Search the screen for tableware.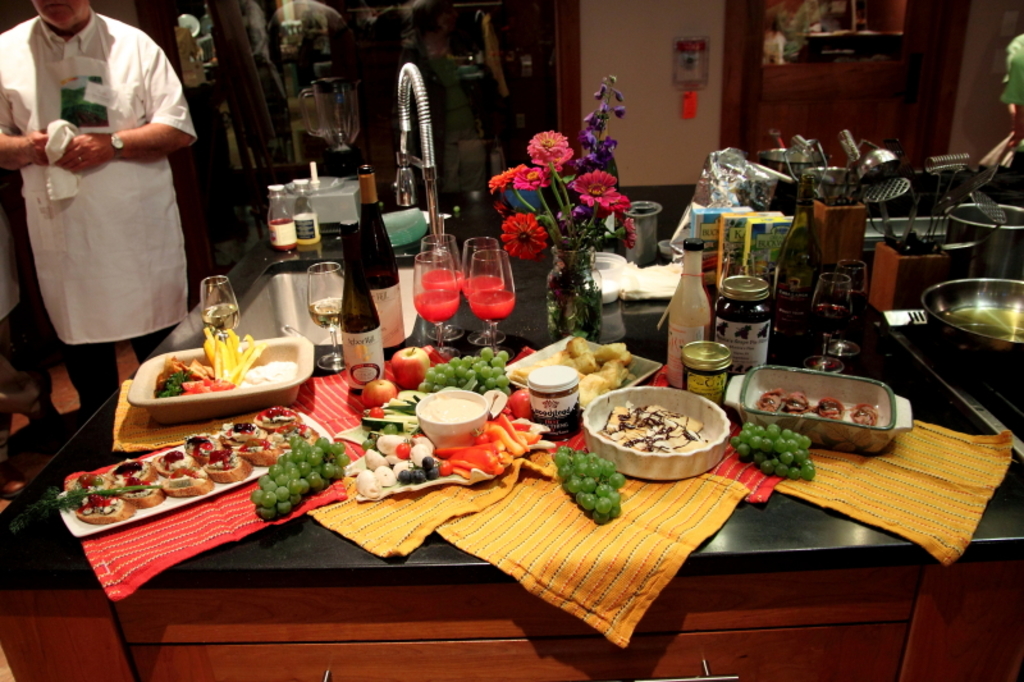
Found at left=466, top=247, right=517, bottom=365.
